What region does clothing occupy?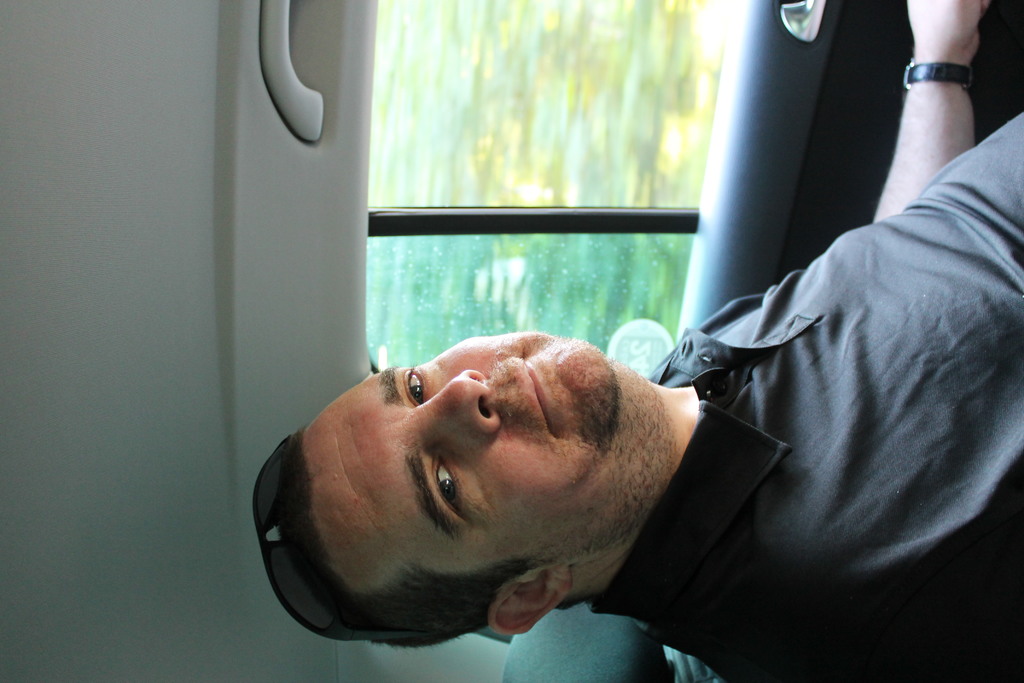
detection(637, 110, 1005, 682).
